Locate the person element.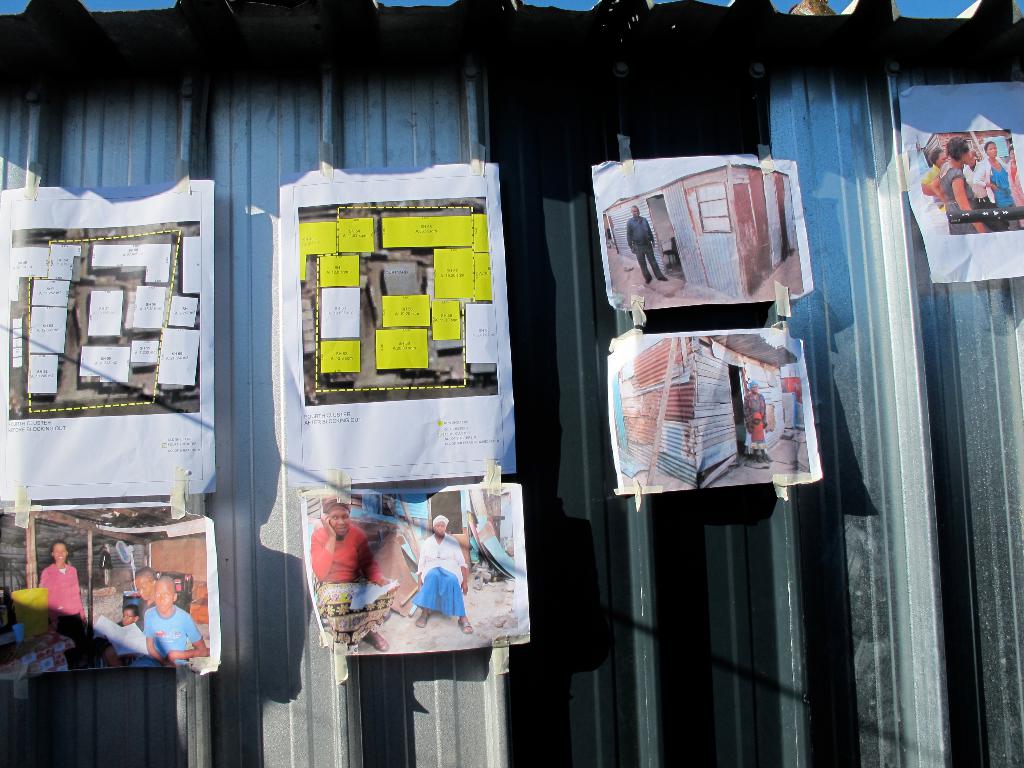
Element bbox: 741,383,765,462.
